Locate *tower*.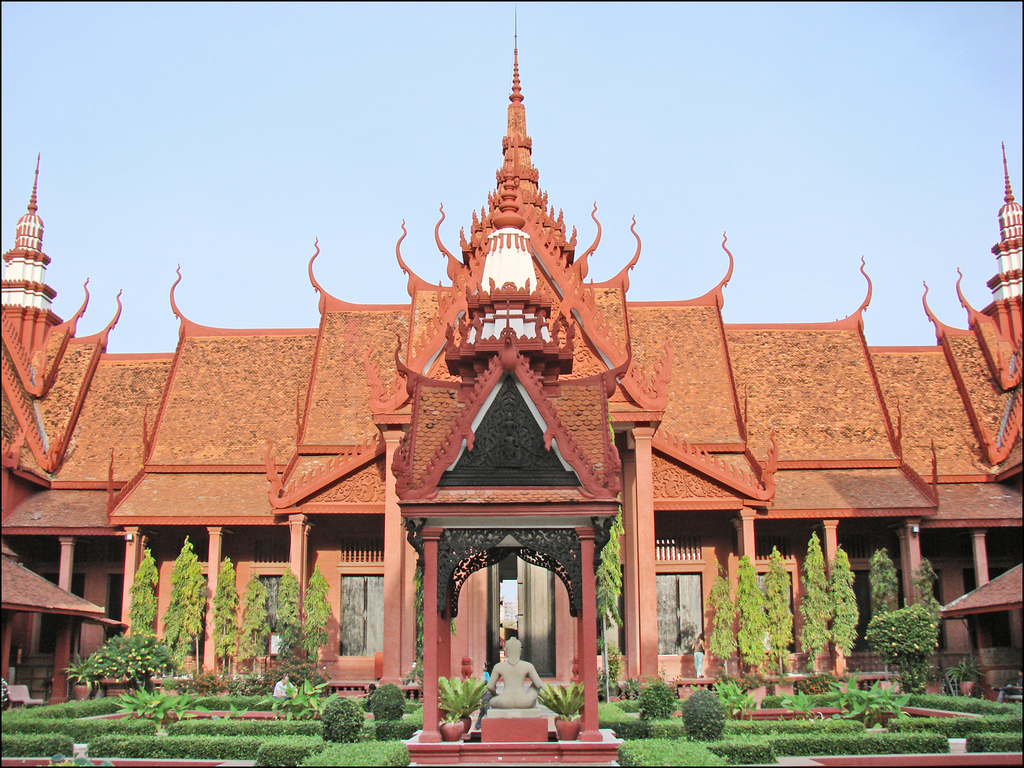
Bounding box: x1=946, y1=97, x2=1023, y2=500.
